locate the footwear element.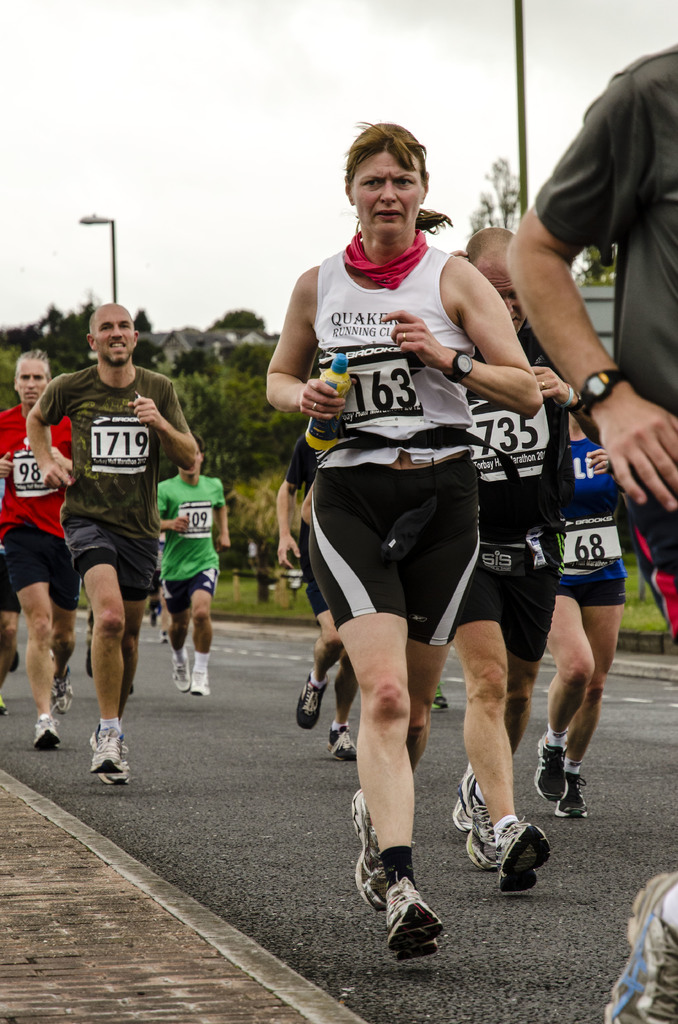
Element bbox: 0:652:17:676.
